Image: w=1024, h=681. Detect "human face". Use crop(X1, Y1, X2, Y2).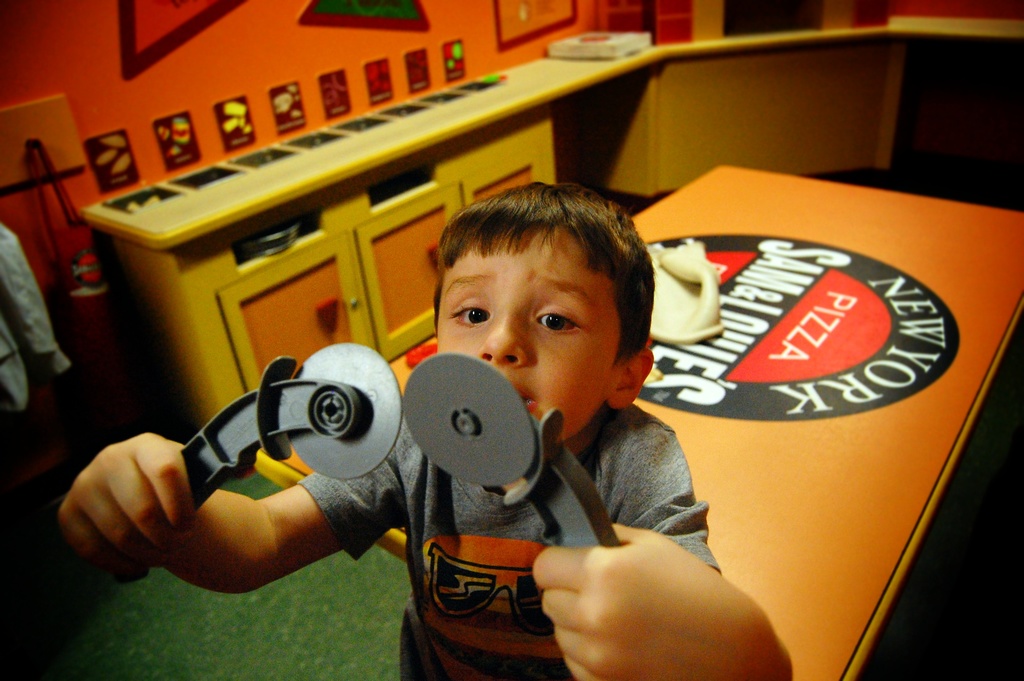
crop(429, 234, 610, 439).
